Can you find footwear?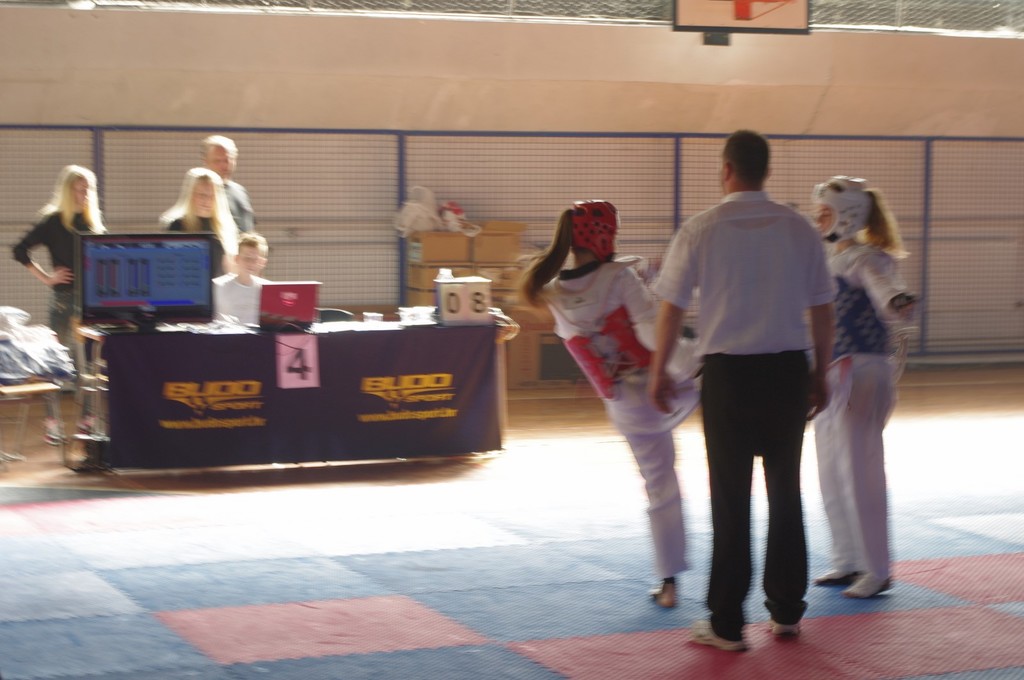
Yes, bounding box: <bbox>769, 616, 804, 633</bbox>.
